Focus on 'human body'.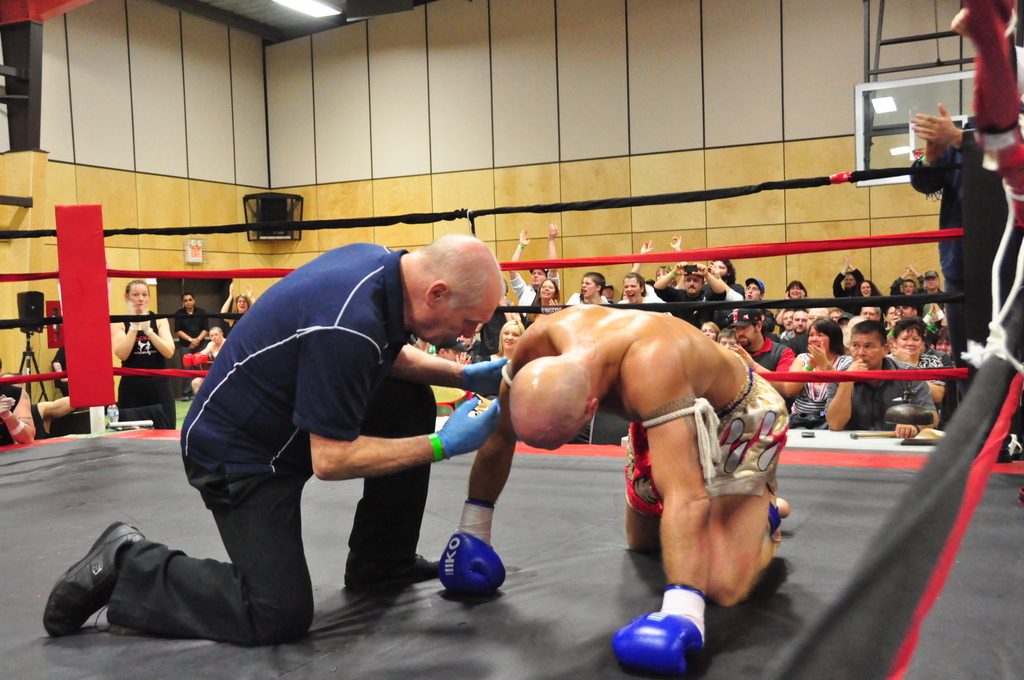
Focused at 740 274 775 334.
